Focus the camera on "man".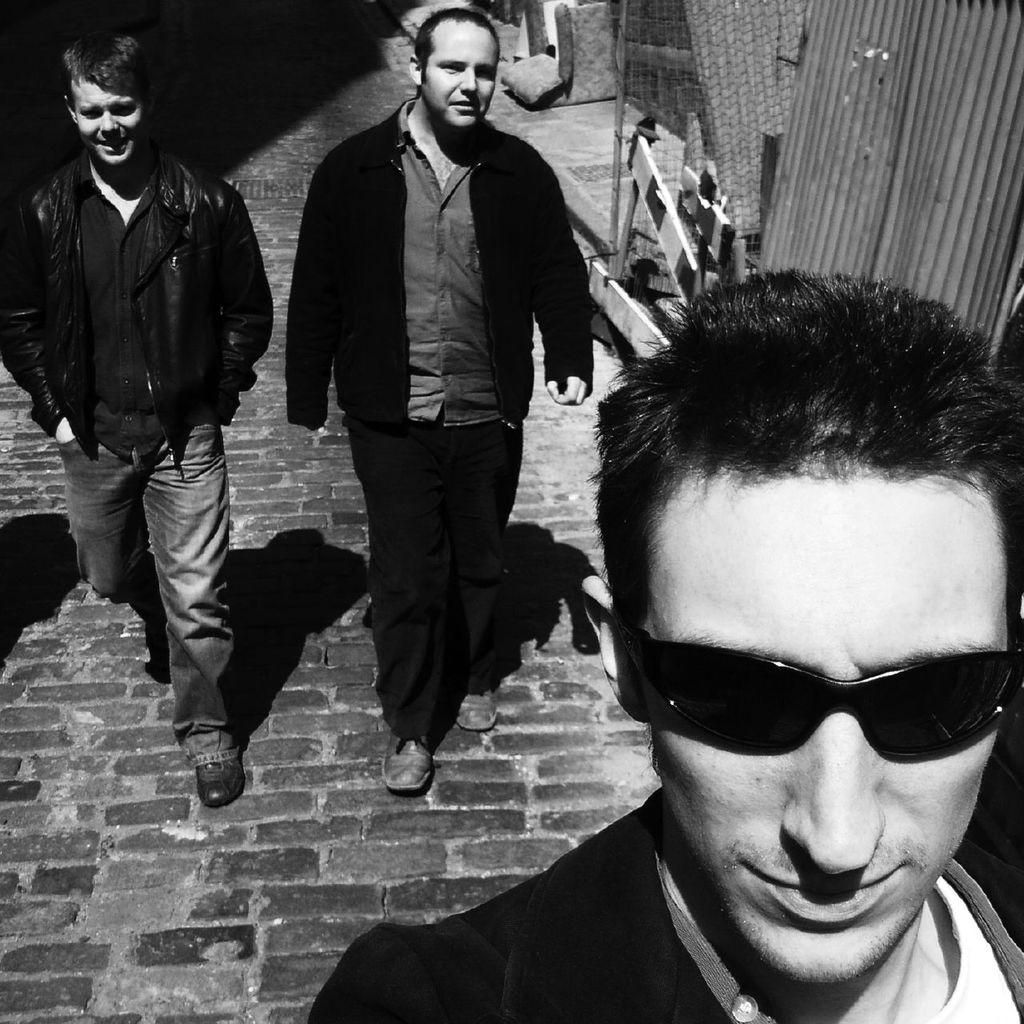
Focus region: {"x1": 307, "y1": 272, "x2": 1023, "y2": 1023}.
